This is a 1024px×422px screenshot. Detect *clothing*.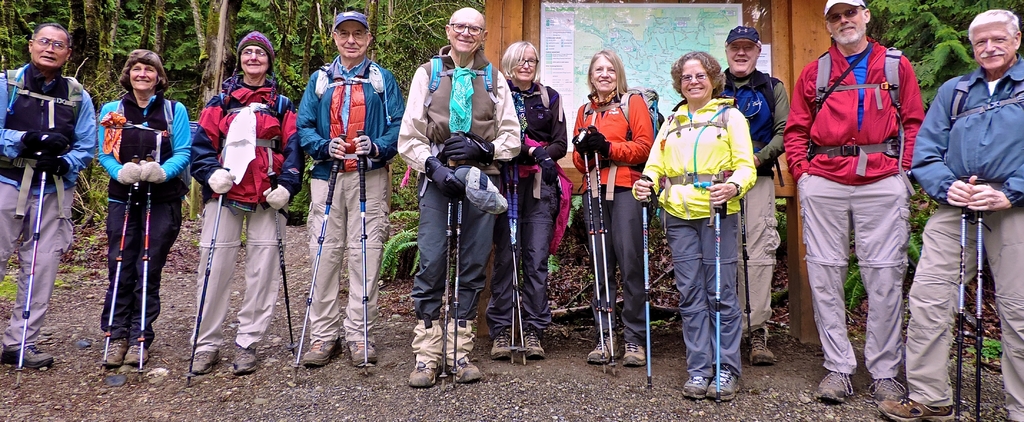
detection(640, 93, 758, 377).
